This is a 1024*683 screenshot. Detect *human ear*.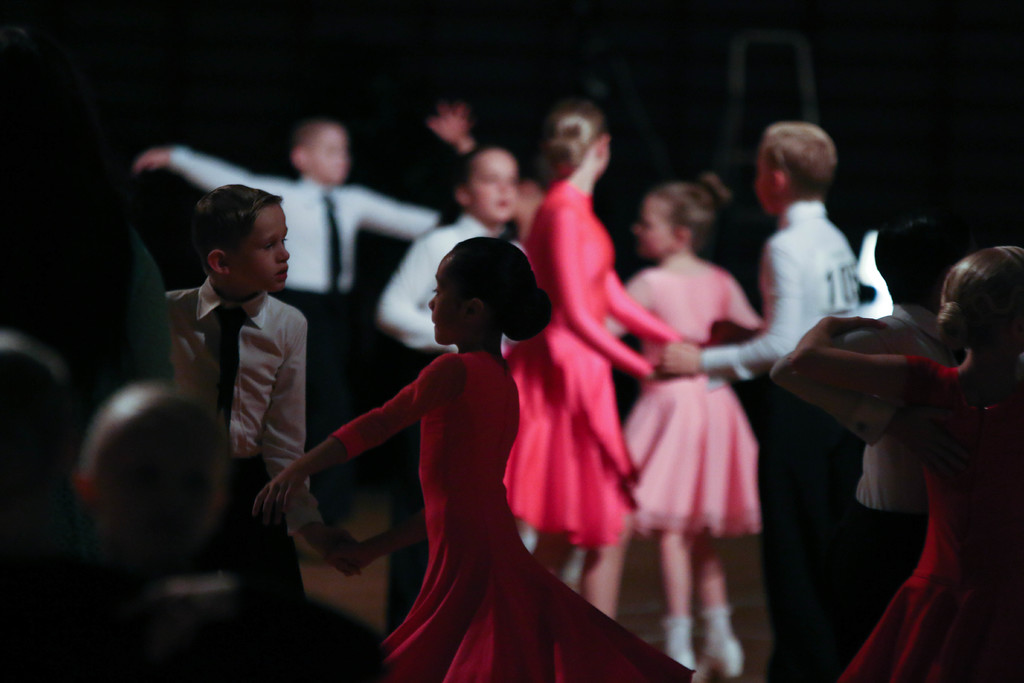
<bbox>776, 168, 790, 198</bbox>.
